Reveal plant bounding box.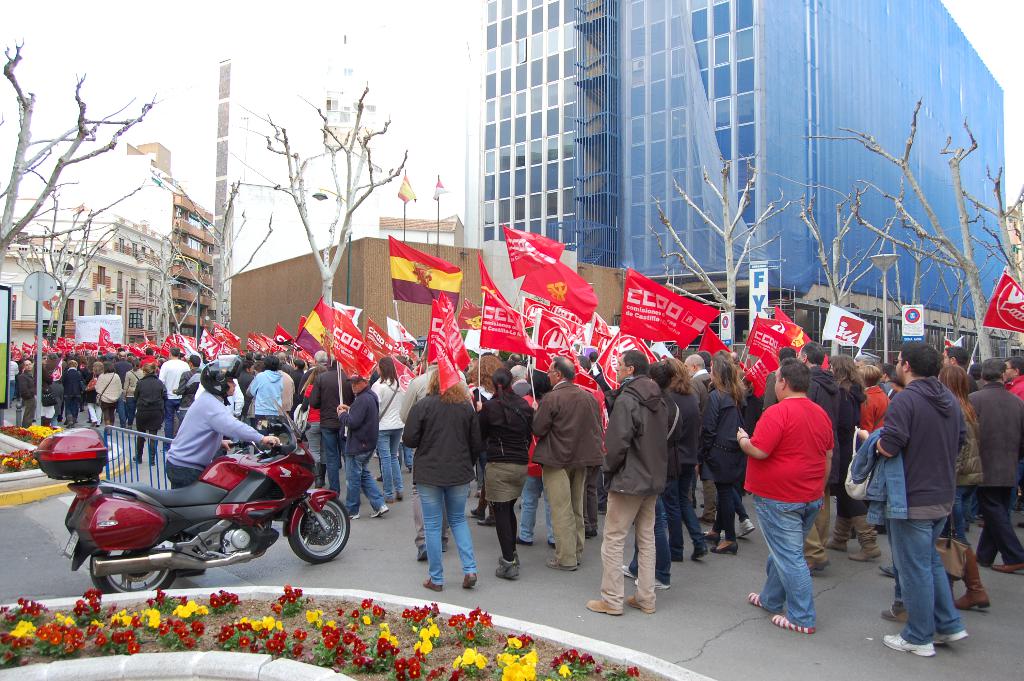
Revealed: region(0, 582, 666, 680).
